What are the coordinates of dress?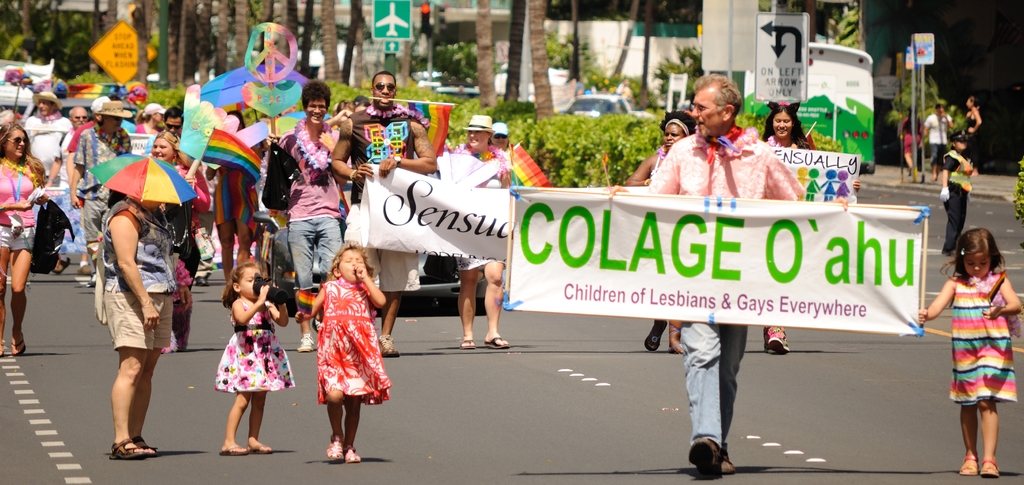
209,299,300,390.
